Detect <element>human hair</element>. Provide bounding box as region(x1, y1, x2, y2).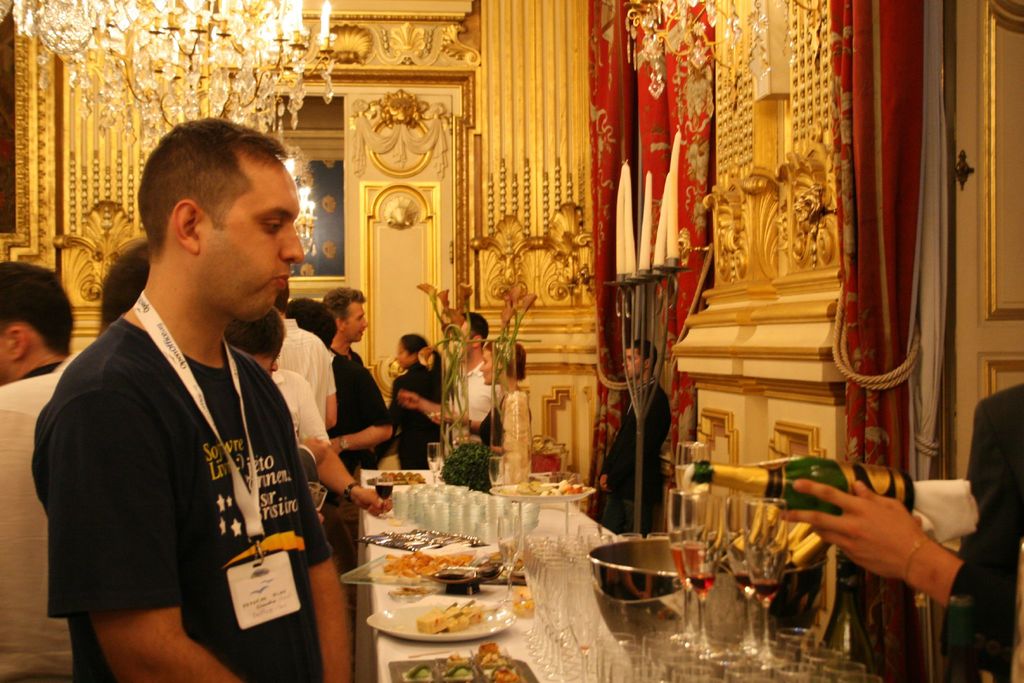
region(480, 338, 526, 380).
